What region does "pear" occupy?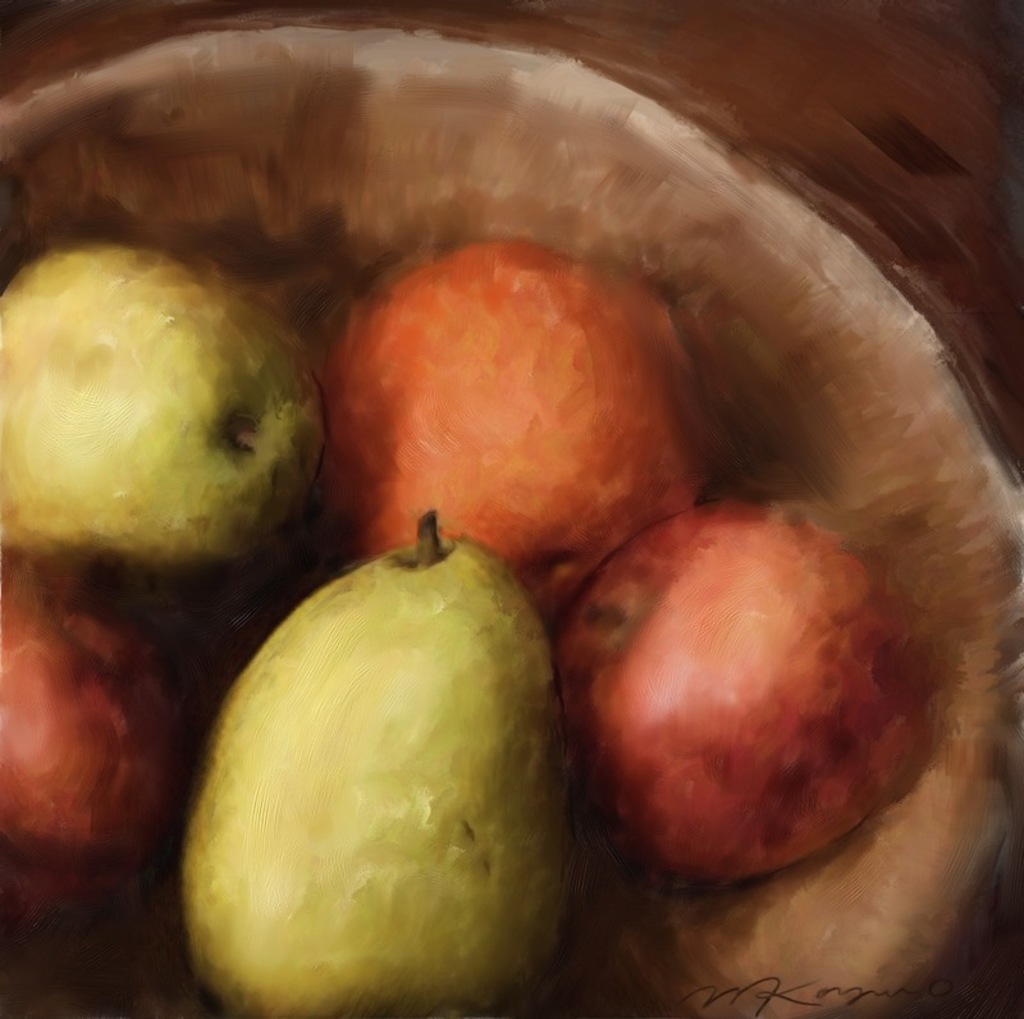
detection(186, 530, 571, 1018).
